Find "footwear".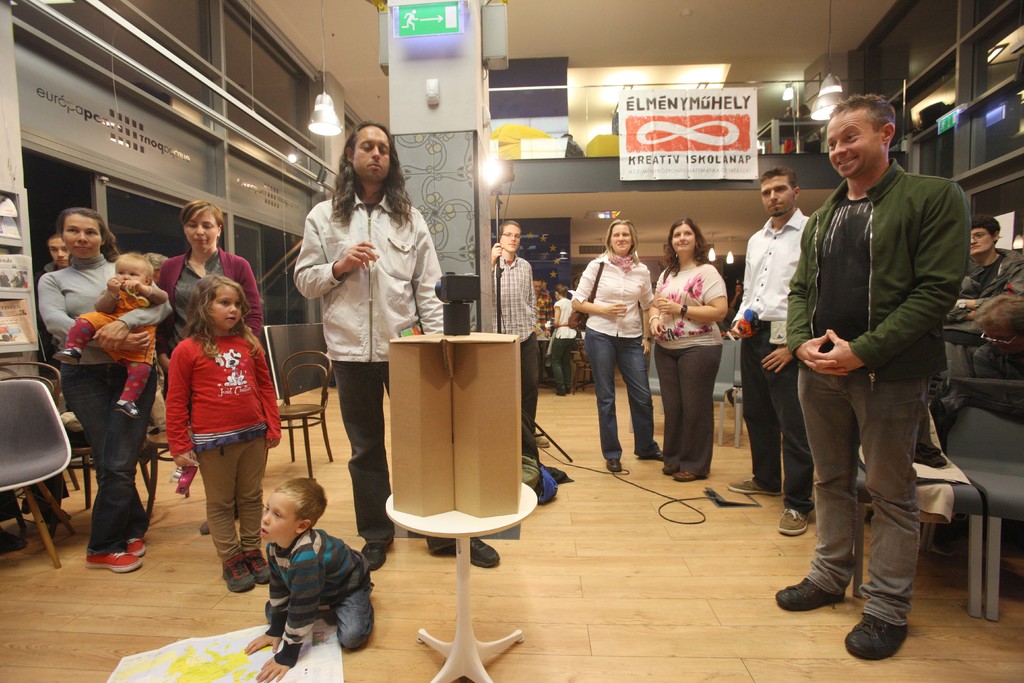
bbox=(569, 386, 570, 395).
